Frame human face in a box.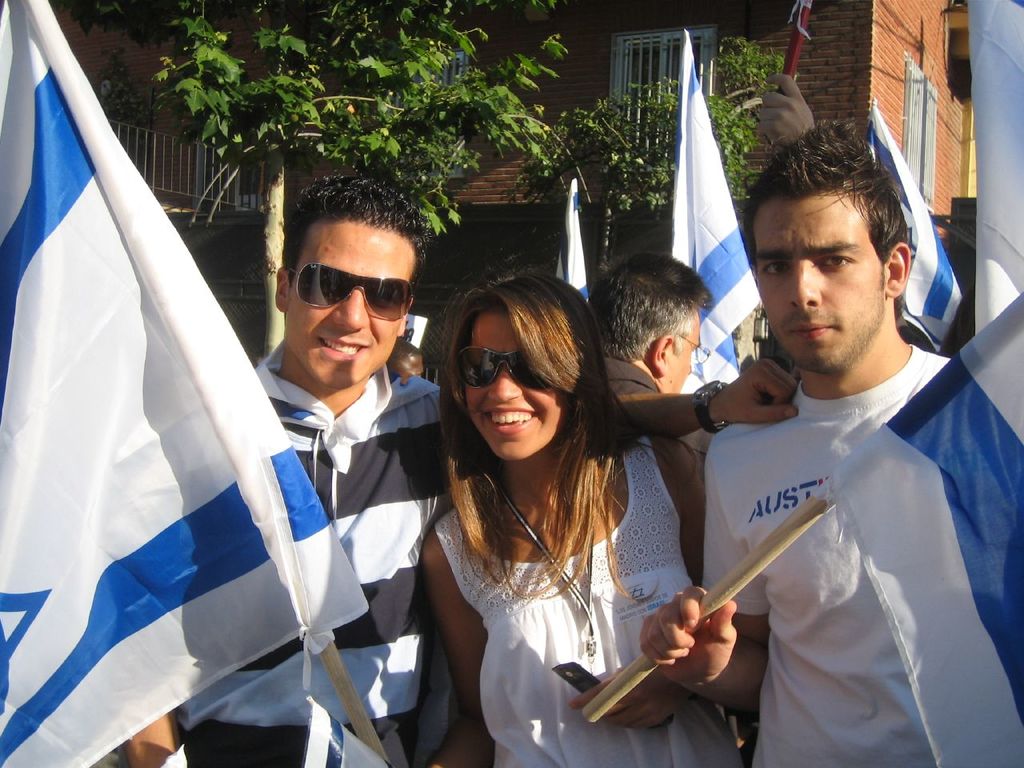
(x1=754, y1=190, x2=886, y2=370).
